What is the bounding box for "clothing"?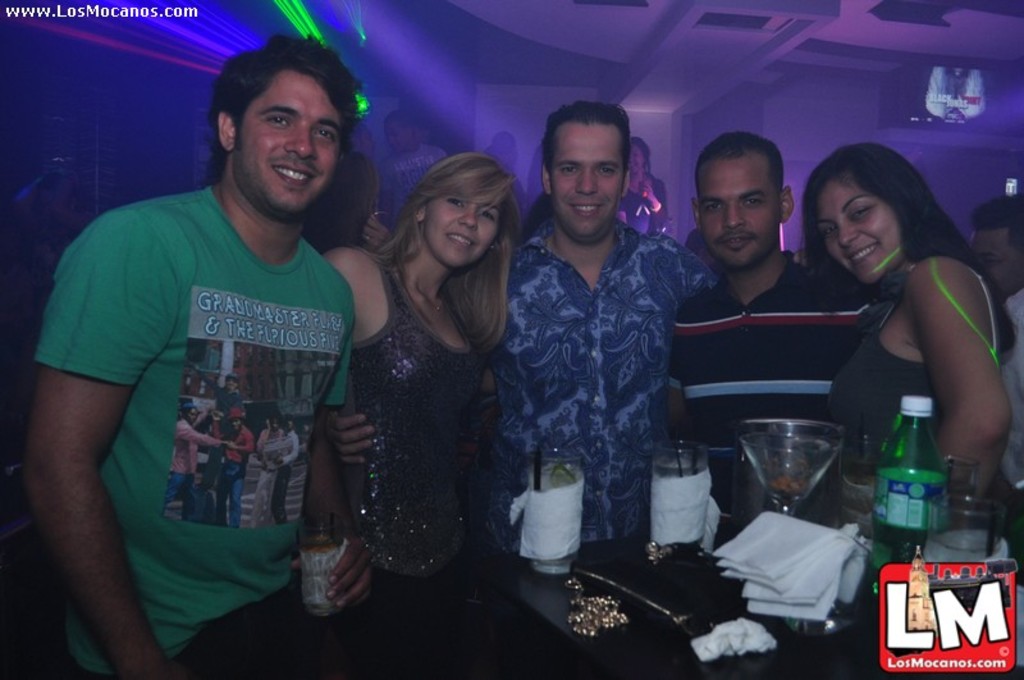
bbox=[374, 145, 449, 229].
